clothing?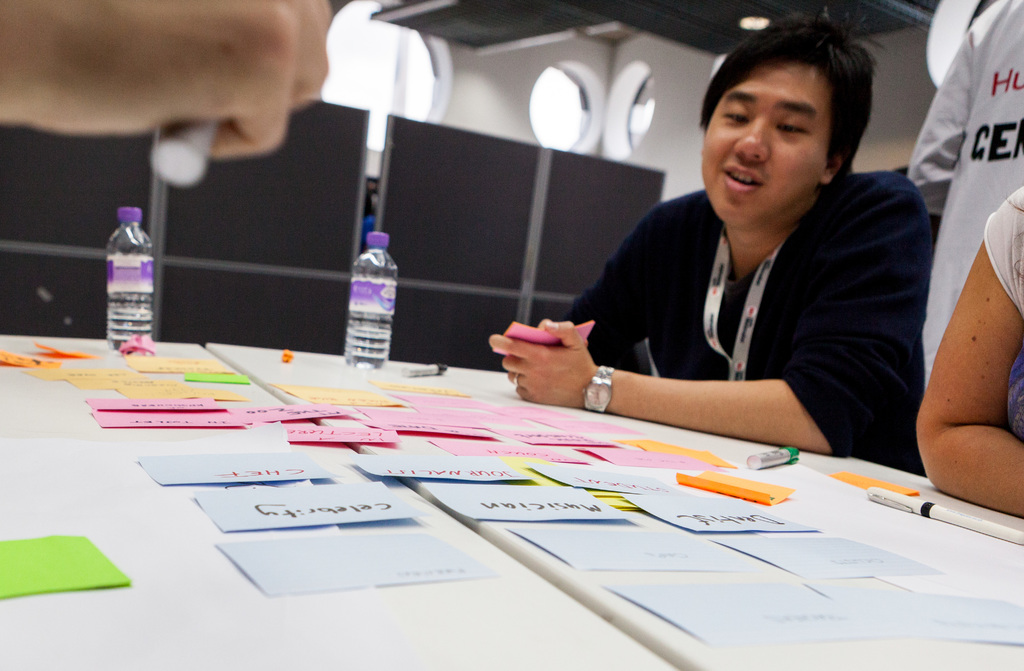
bbox(558, 170, 932, 476)
